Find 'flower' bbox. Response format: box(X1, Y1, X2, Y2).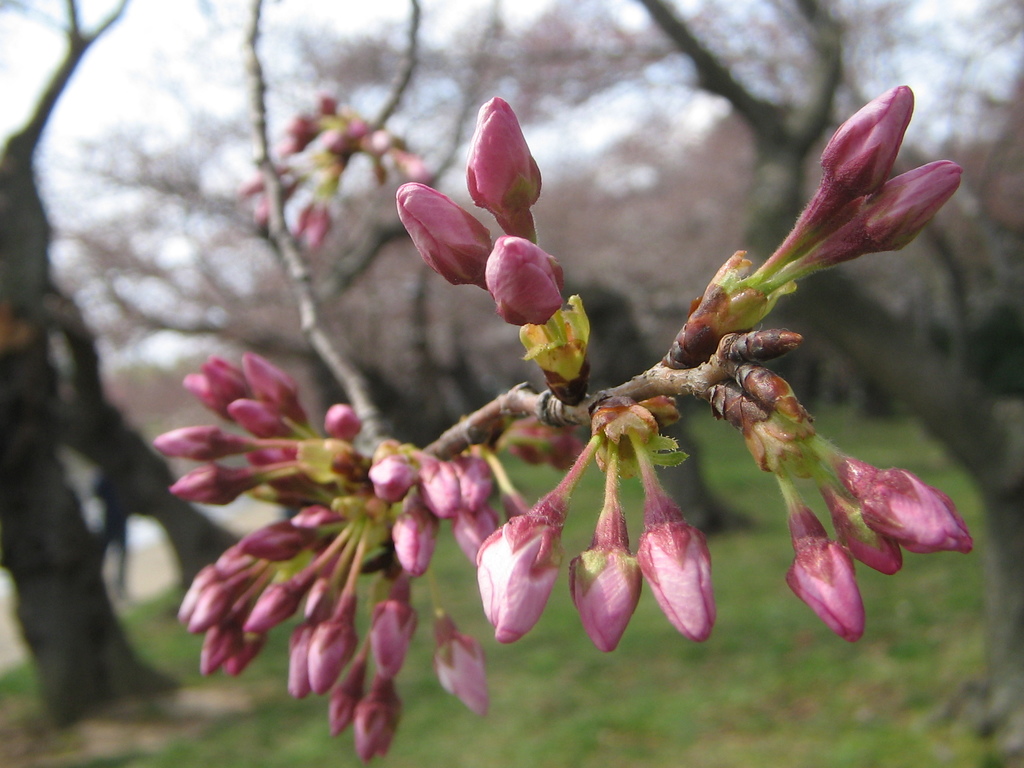
box(783, 156, 964, 267).
